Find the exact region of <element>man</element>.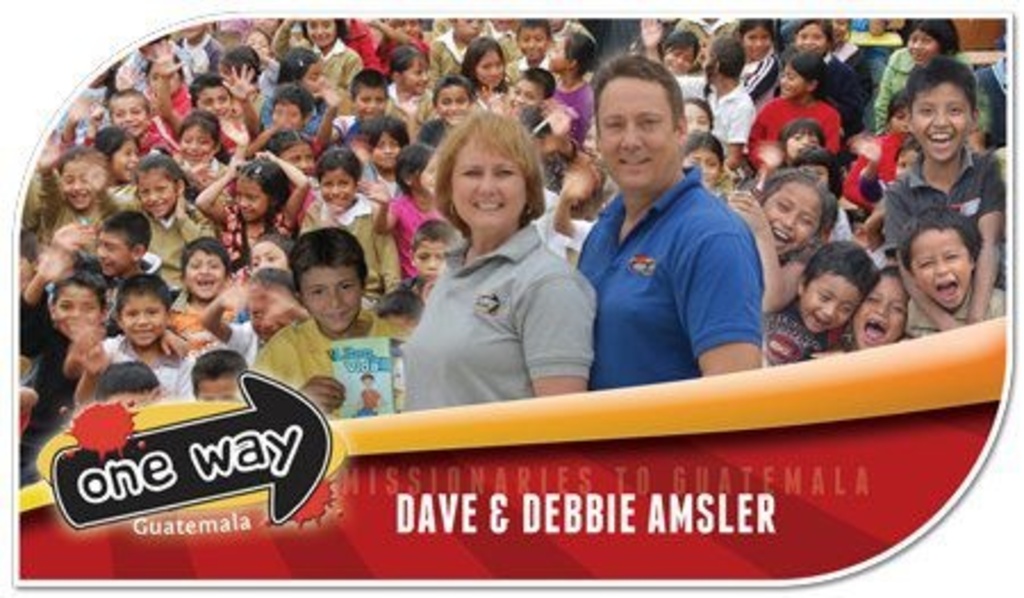
Exact region: bbox=(546, 86, 792, 384).
